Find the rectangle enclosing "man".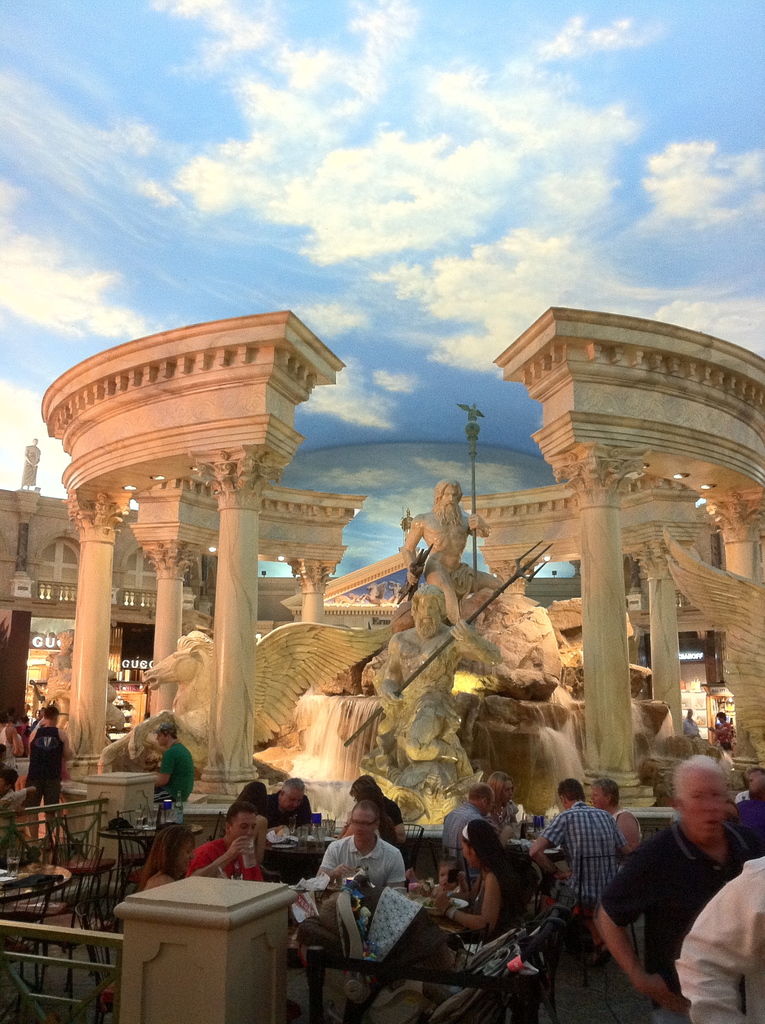
[x1=317, y1=799, x2=405, y2=892].
